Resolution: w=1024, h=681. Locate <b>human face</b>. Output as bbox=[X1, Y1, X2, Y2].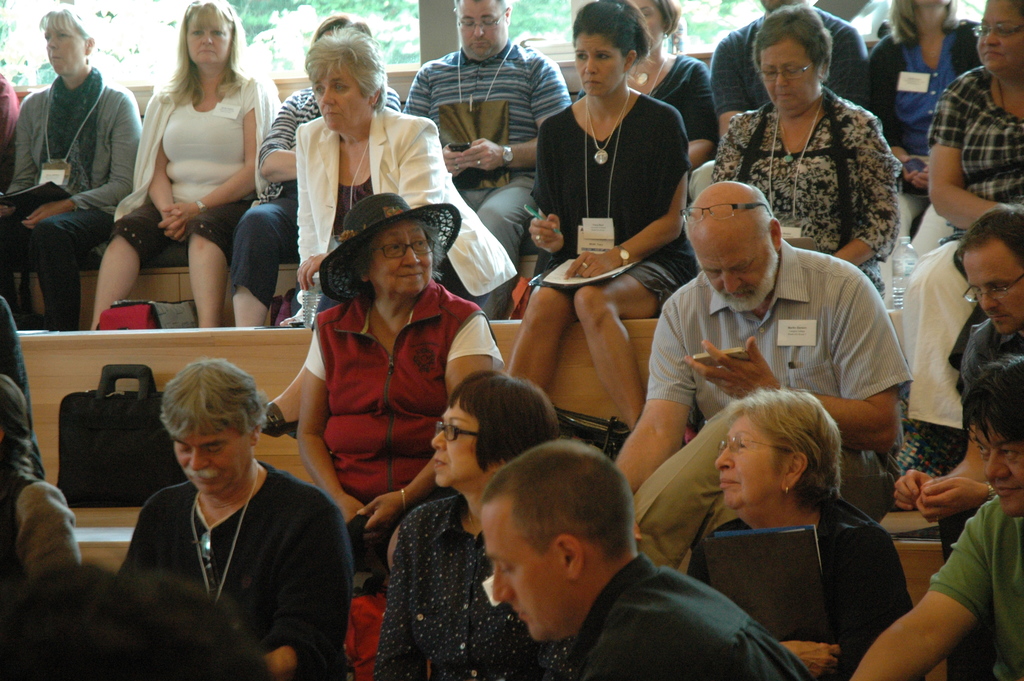
bbox=[760, 36, 824, 115].
